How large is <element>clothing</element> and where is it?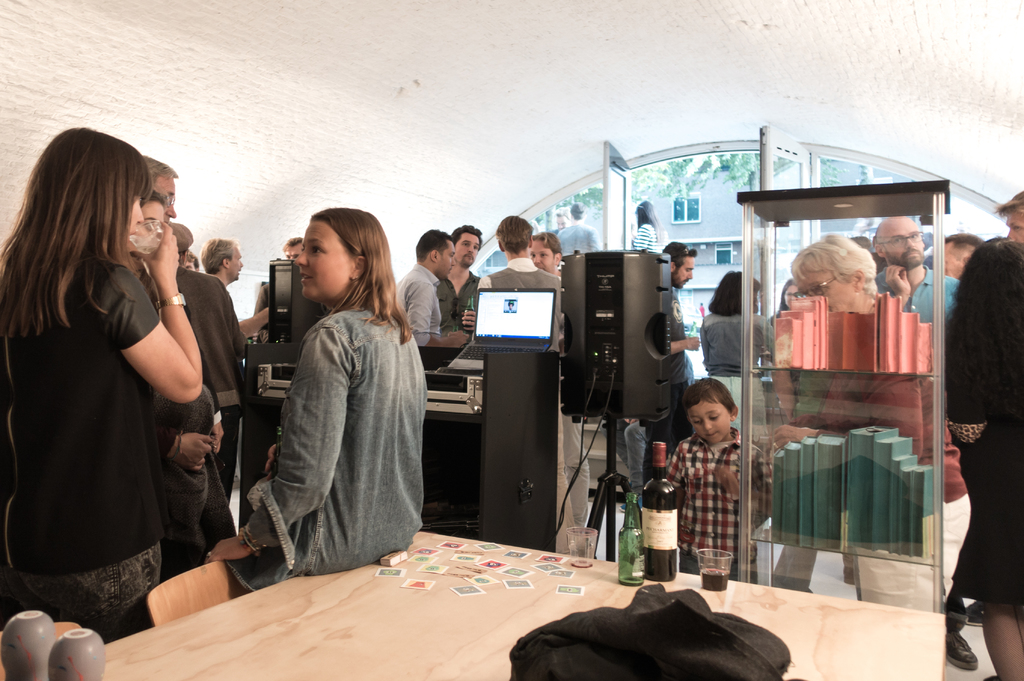
Bounding box: [left=599, top=415, right=643, bottom=485].
